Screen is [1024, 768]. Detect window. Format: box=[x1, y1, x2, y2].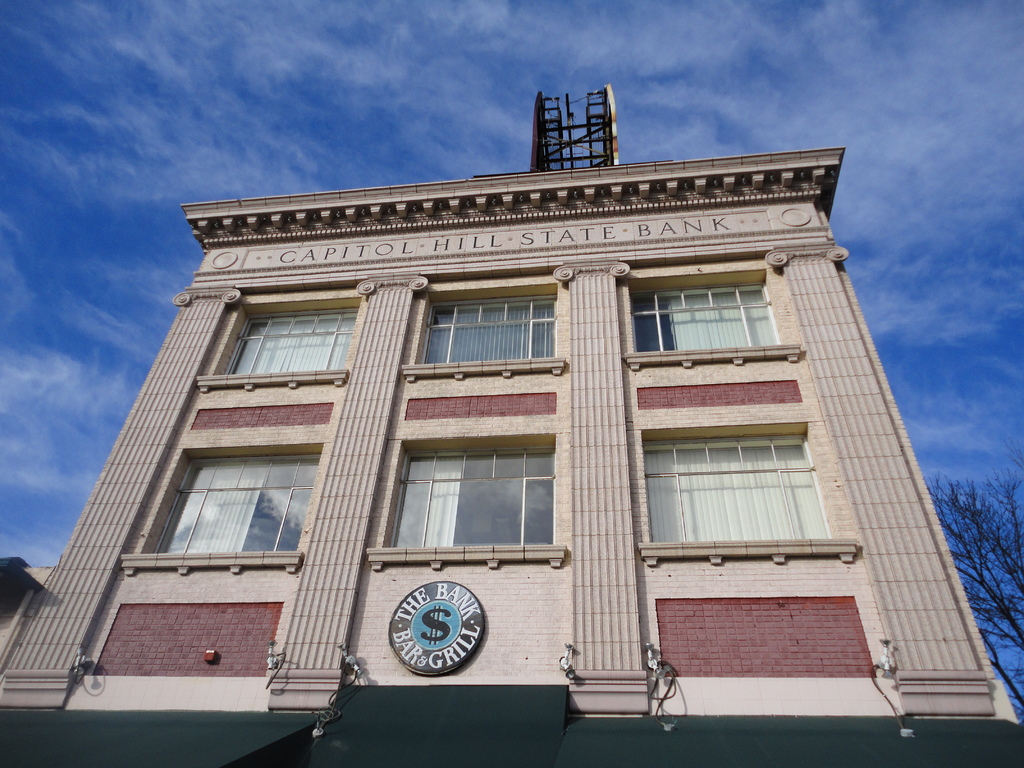
box=[228, 306, 360, 378].
